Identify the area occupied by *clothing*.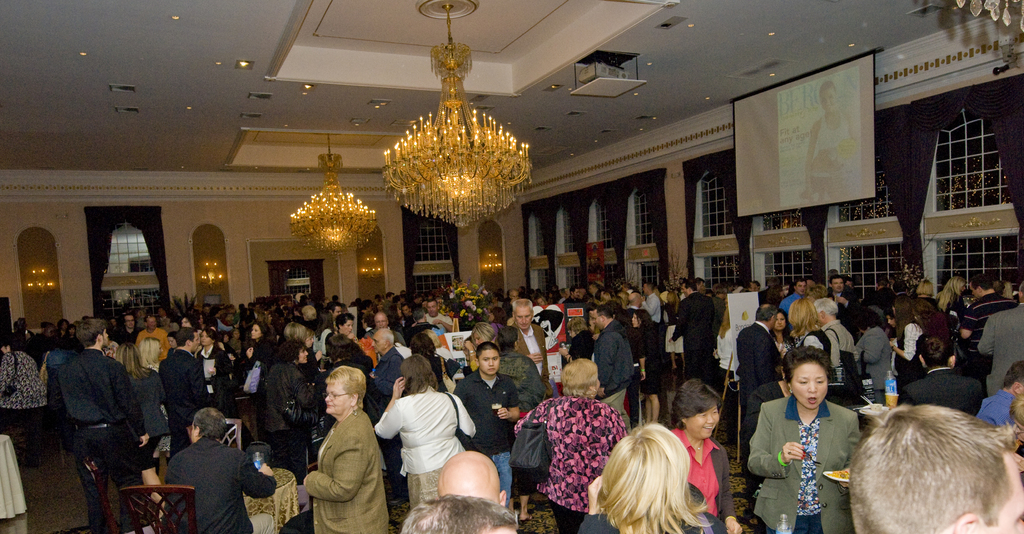
Area: [919,315,954,343].
